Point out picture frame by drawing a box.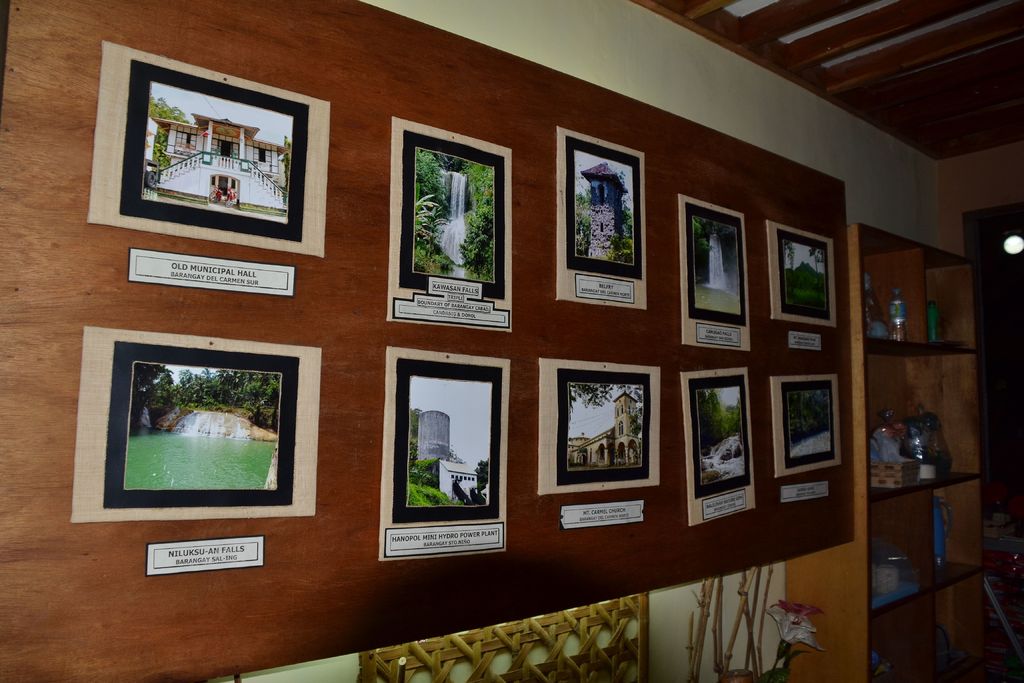
{"left": 678, "top": 193, "right": 749, "bottom": 350}.
